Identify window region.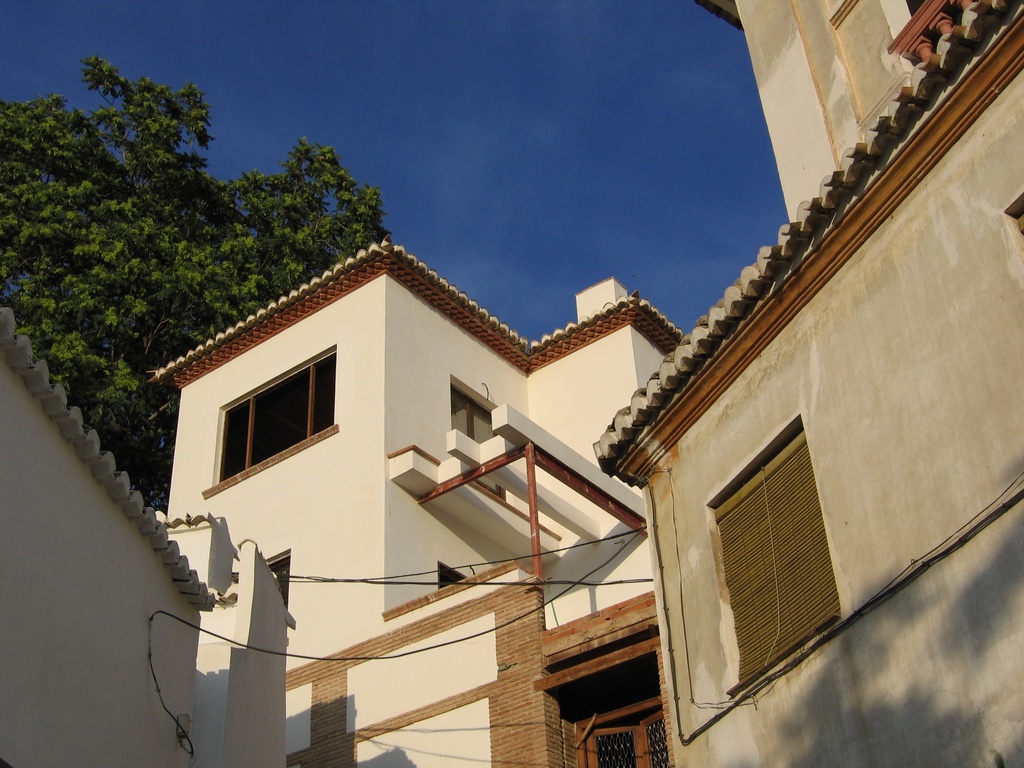
Region: 200,344,351,490.
